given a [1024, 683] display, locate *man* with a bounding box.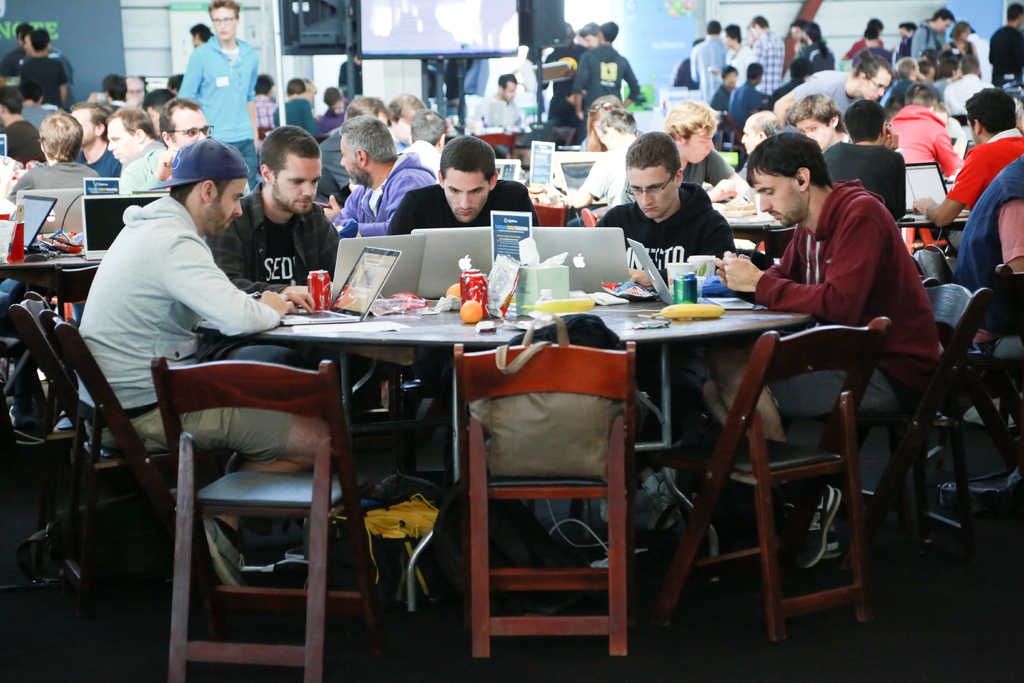
Located: <bbox>725, 64, 770, 123</bbox>.
